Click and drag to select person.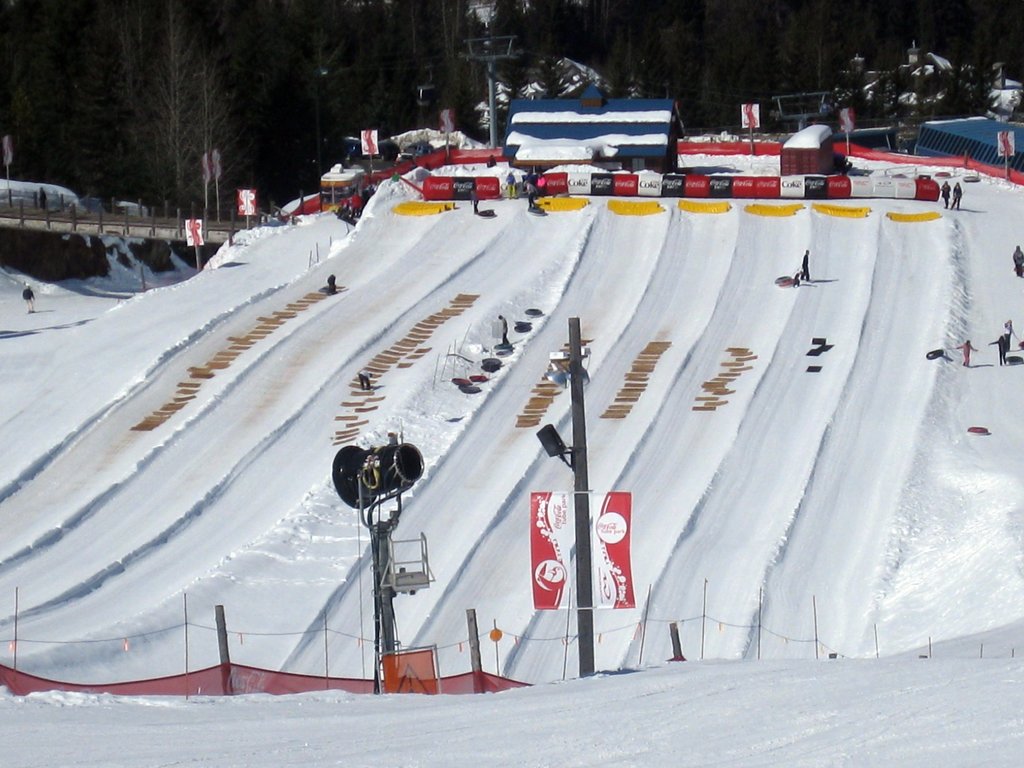
Selection: [799, 252, 808, 282].
